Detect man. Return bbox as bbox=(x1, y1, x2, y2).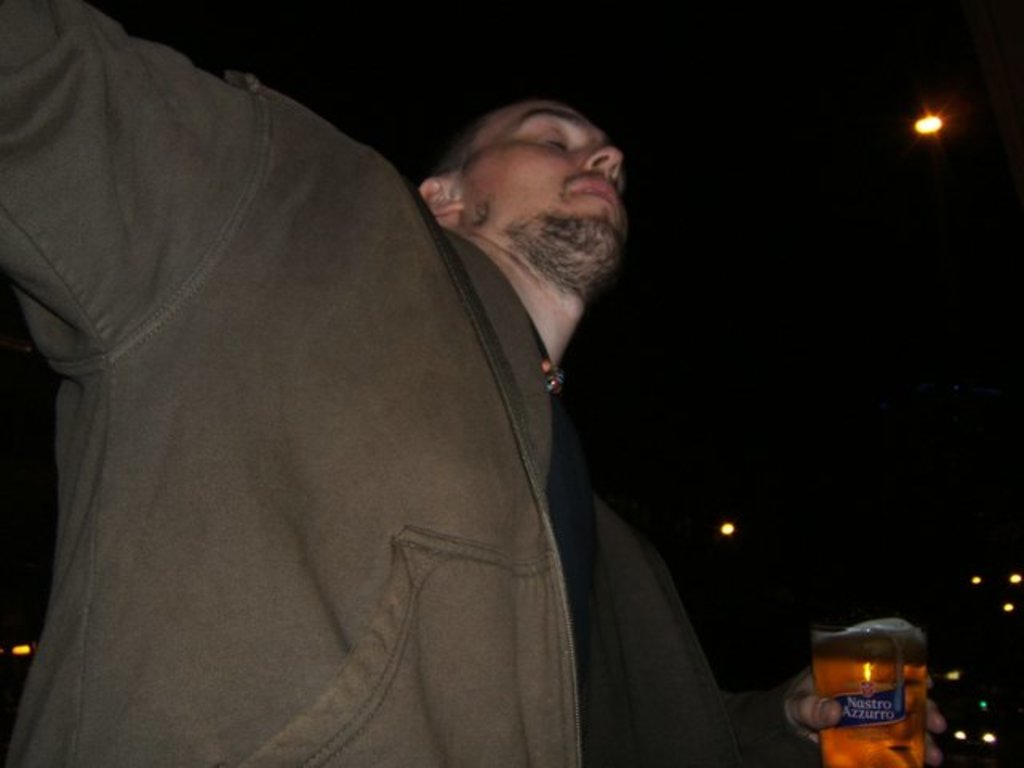
bbox=(0, 0, 717, 767).
